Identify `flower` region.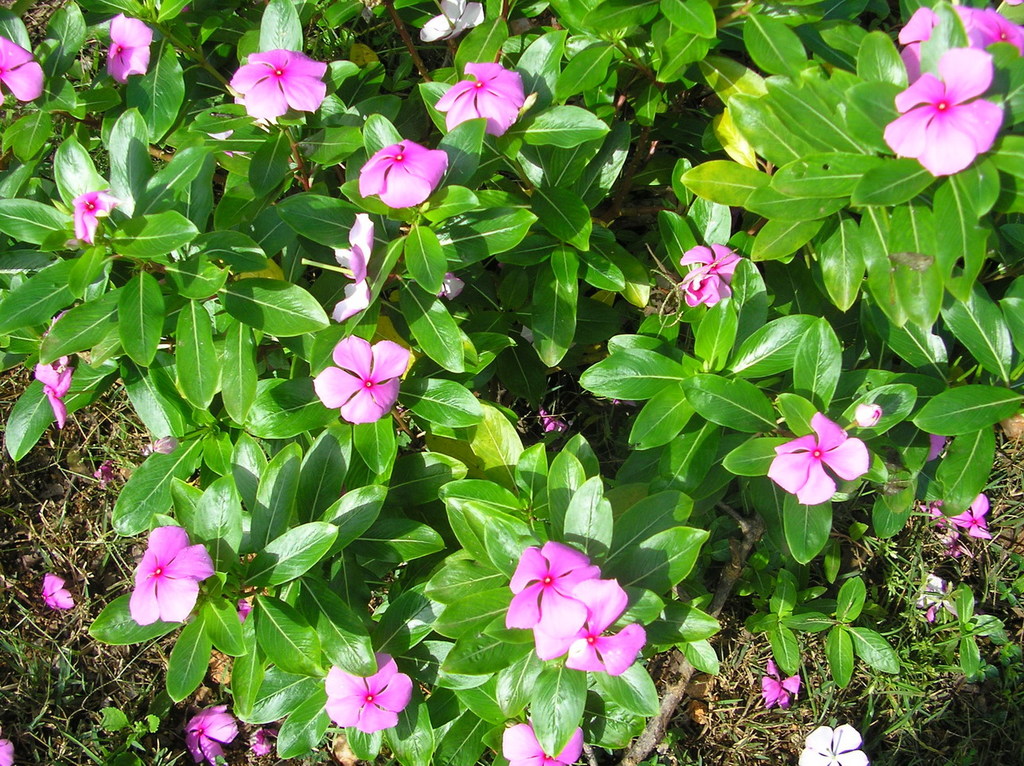
Region: Rect(0, 735, 17, 765).
